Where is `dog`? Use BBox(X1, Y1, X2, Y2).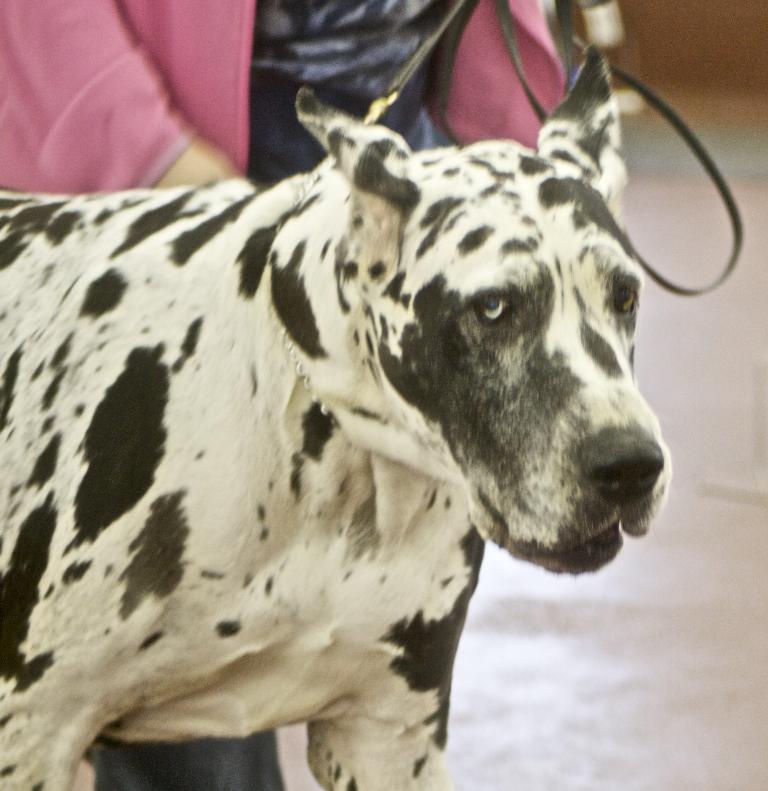
BBox(0, 39, 672, 790).
